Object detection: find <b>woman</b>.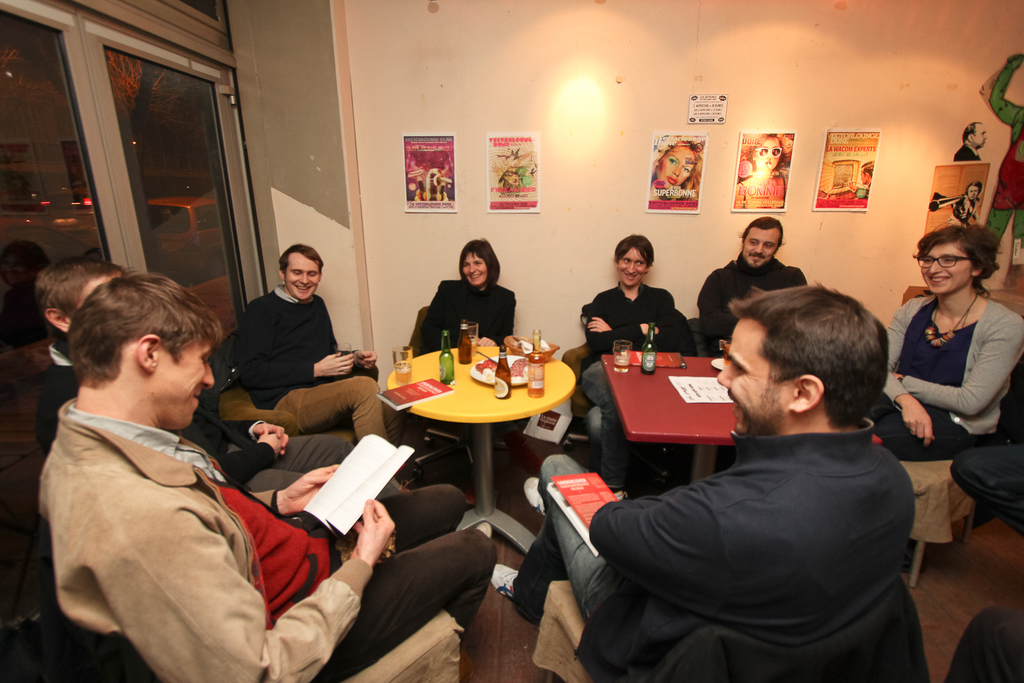
888/222/1023/447.
